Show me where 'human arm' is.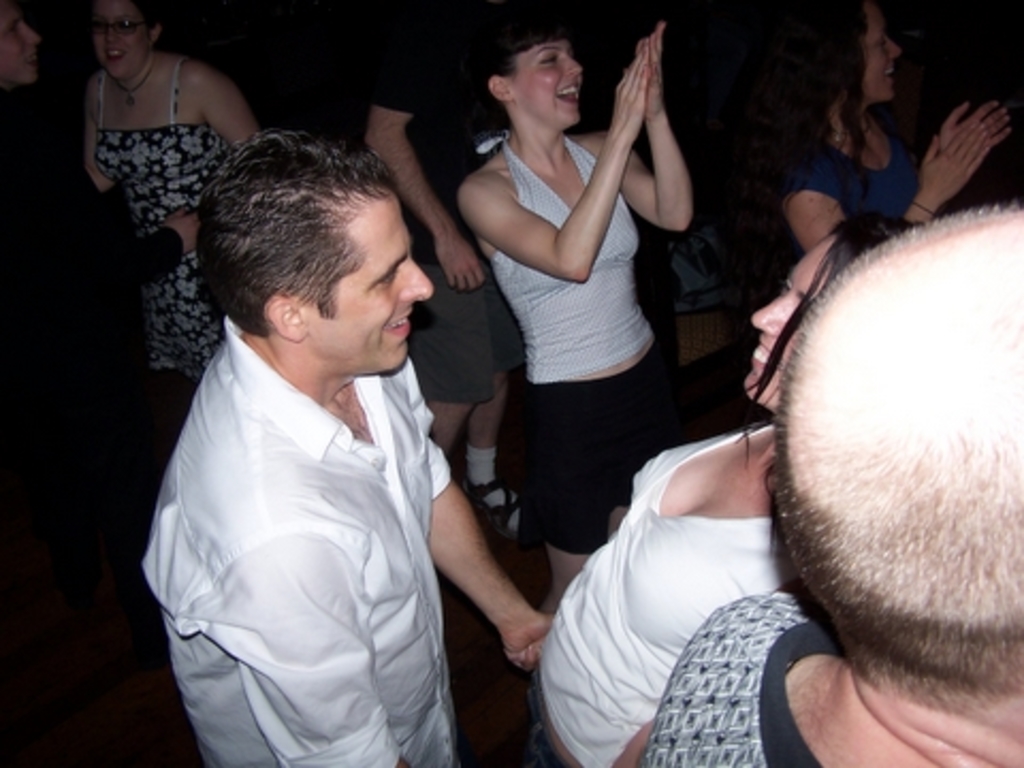
'human arm' is at select_region(928, 92, 1013, 156).
